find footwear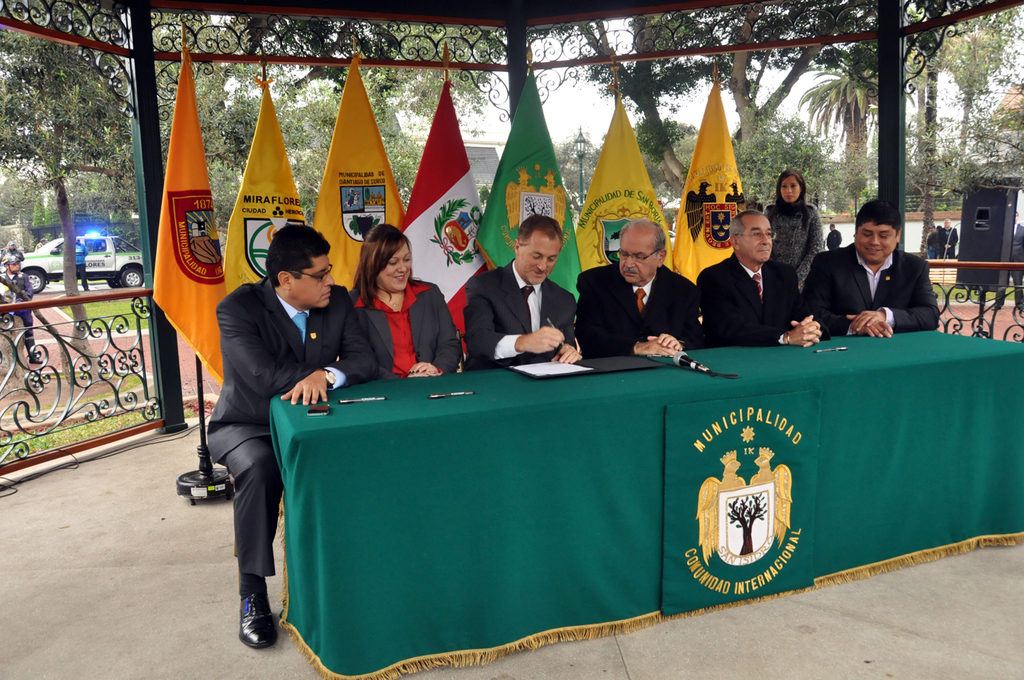
detection(222, 589, 277, 662)
